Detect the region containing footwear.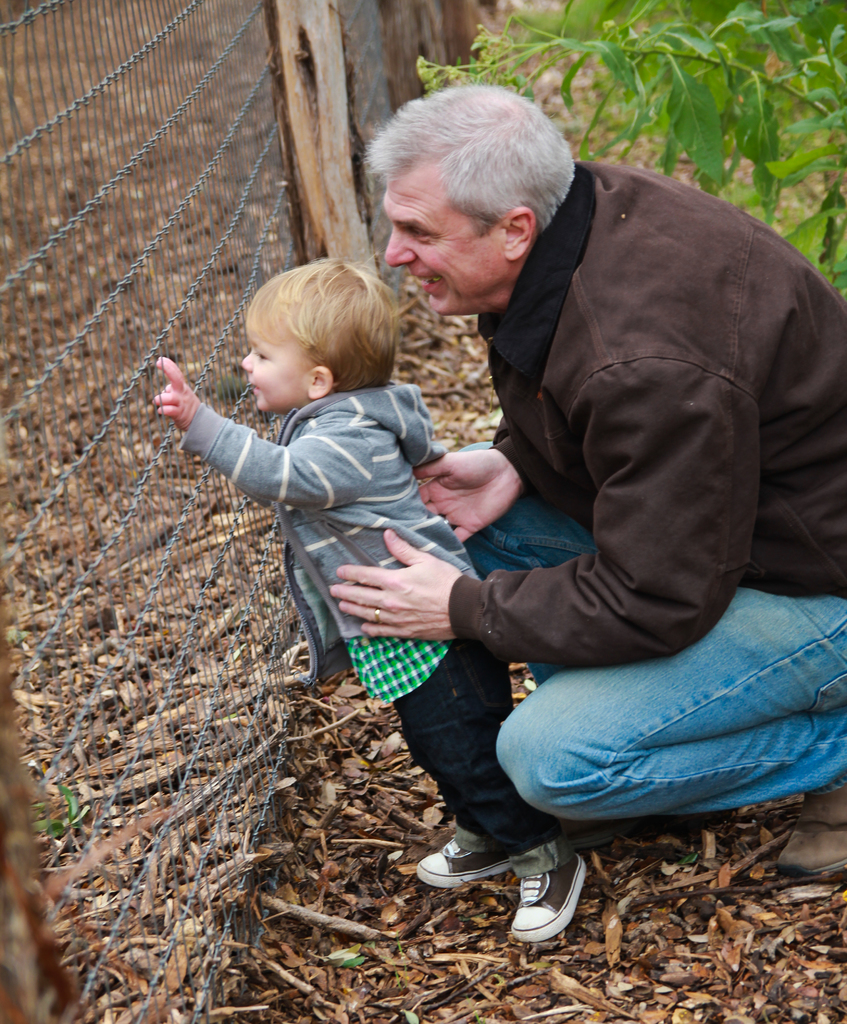
select_region(414, 837, 514, 886).
